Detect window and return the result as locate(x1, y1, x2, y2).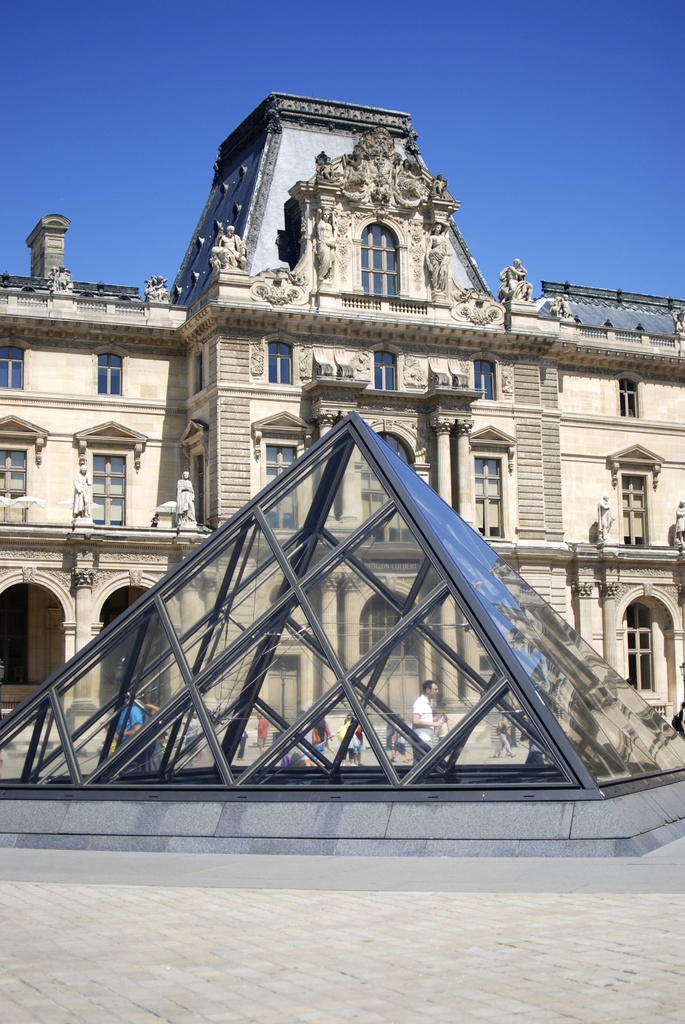
locate(184, 346, 205, 397).
